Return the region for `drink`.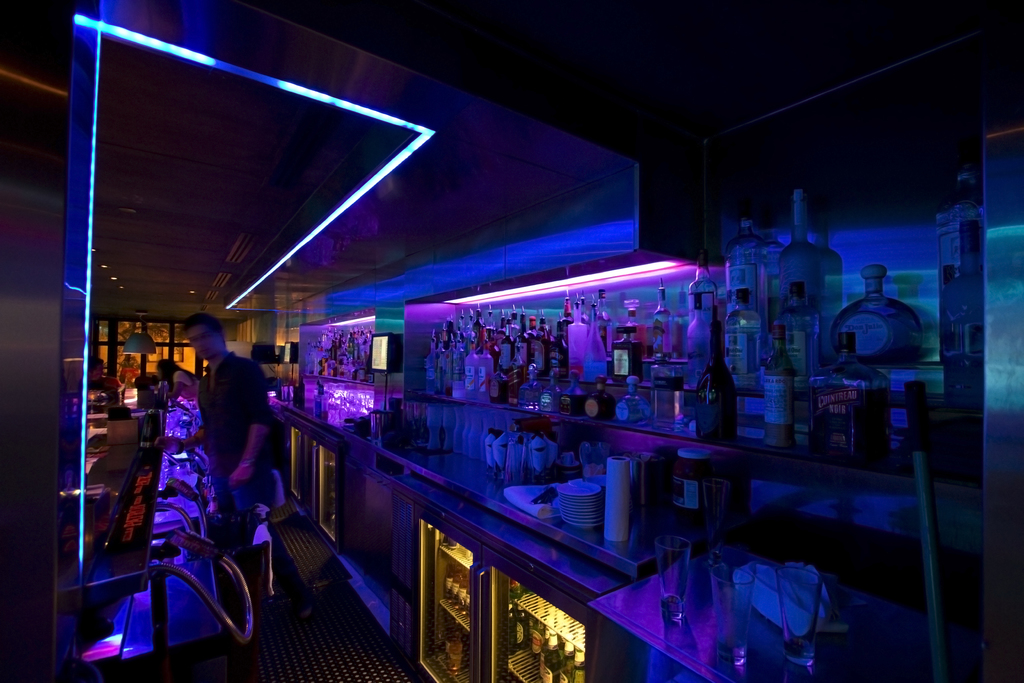
[808, 331, 893, 464].
